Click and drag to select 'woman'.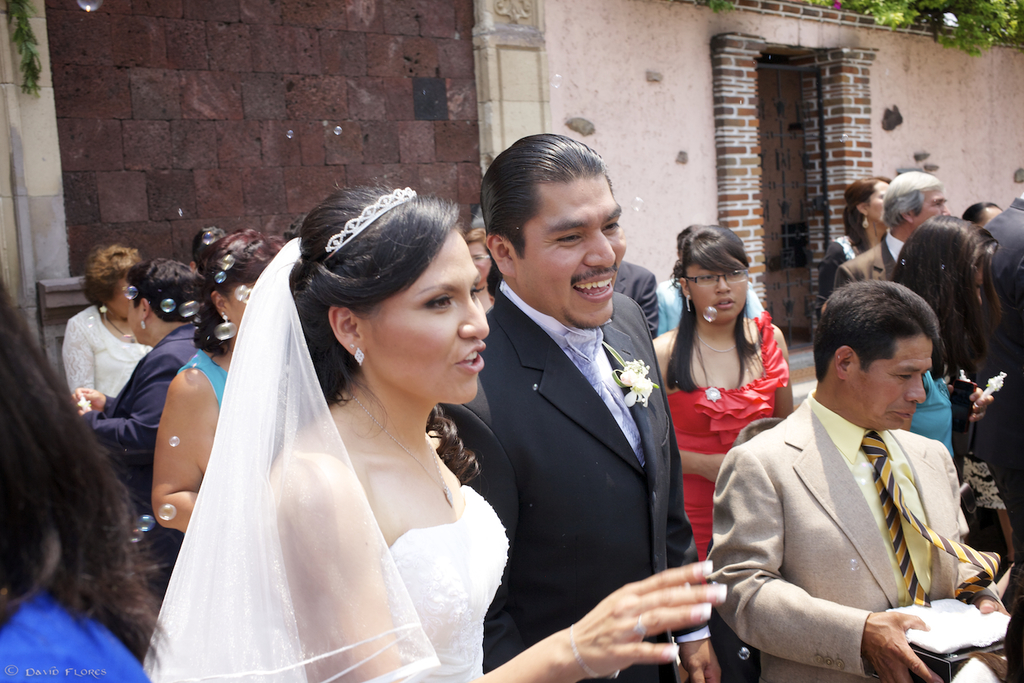
Selection: <bbox>874, 210, 1003, 487</bbox>.
